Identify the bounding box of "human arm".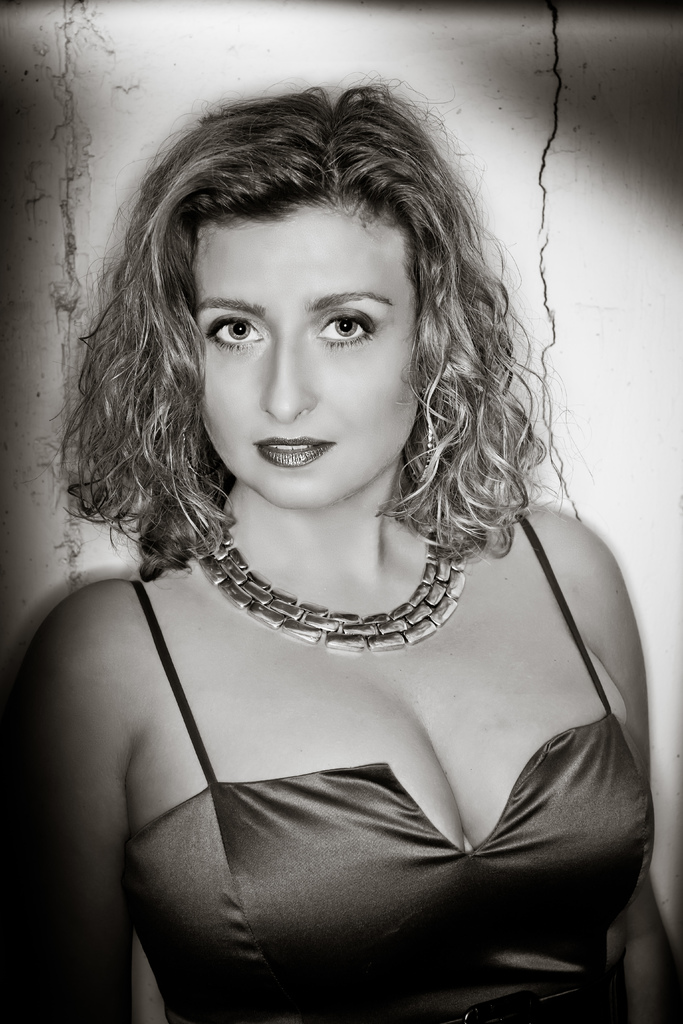
0,580,140,1023.
